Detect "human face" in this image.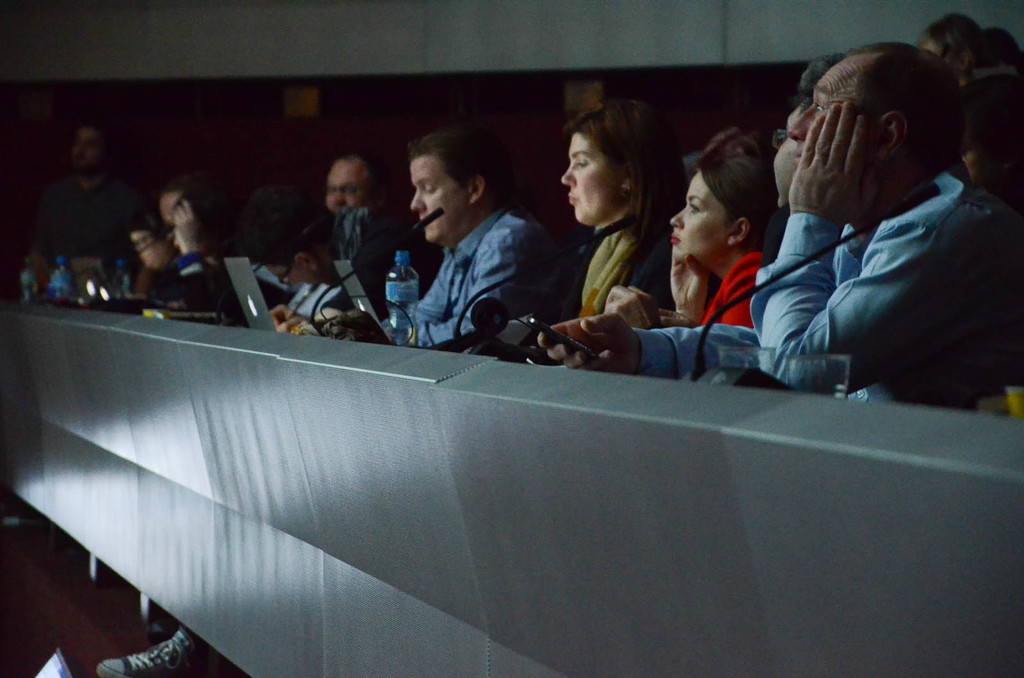
Detection: 670 170 736 261.
